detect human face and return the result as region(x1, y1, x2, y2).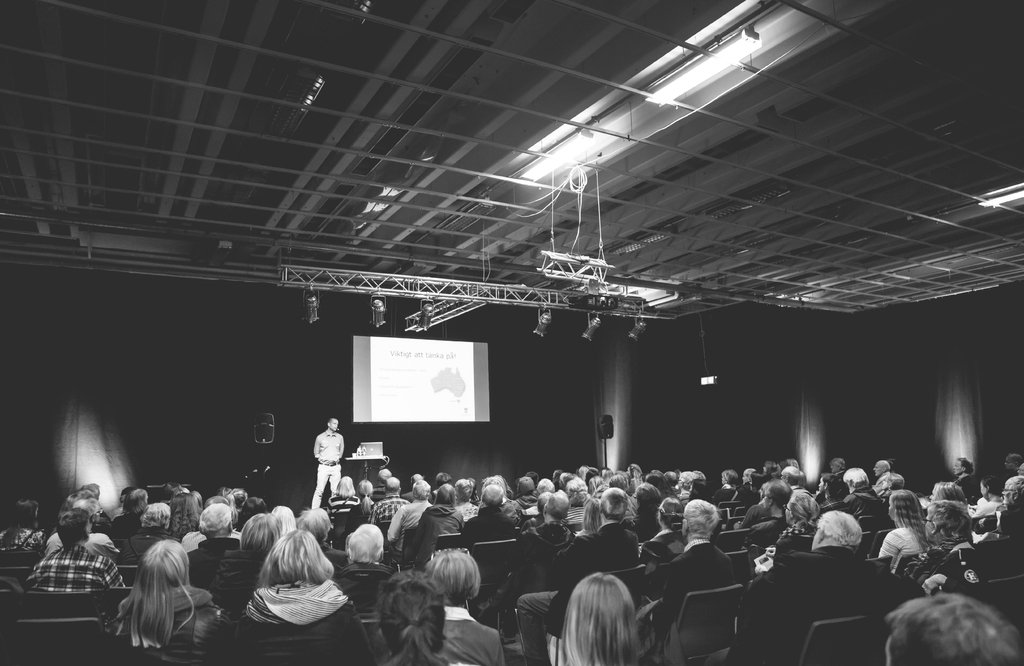
region(330, 422, 340, 431).
